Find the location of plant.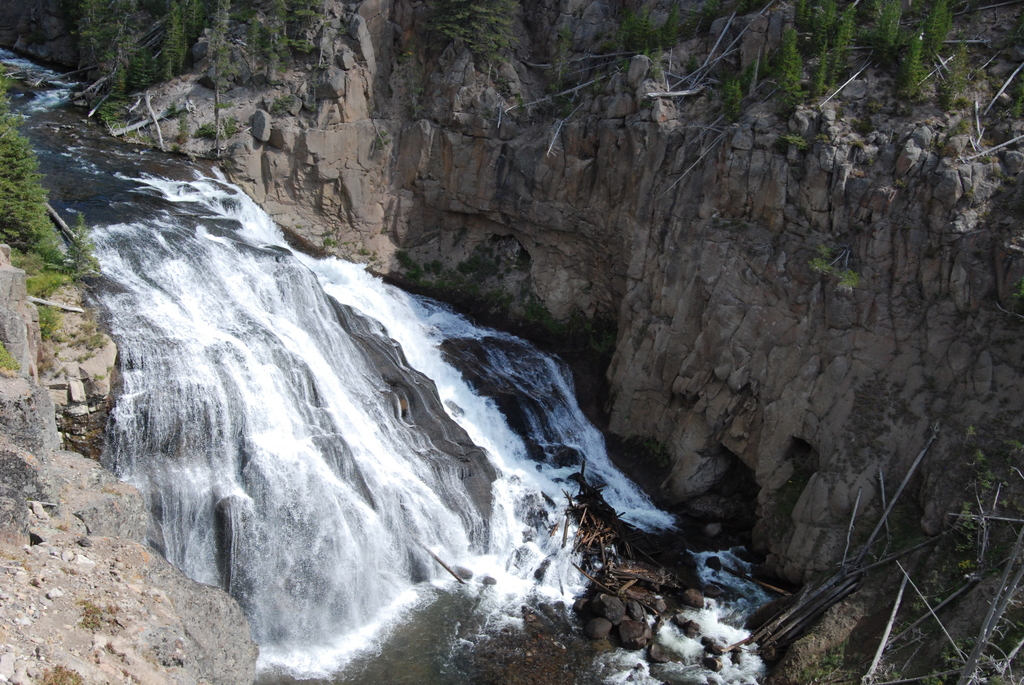
Location: <region>777, 130, 804, 152</region>.
